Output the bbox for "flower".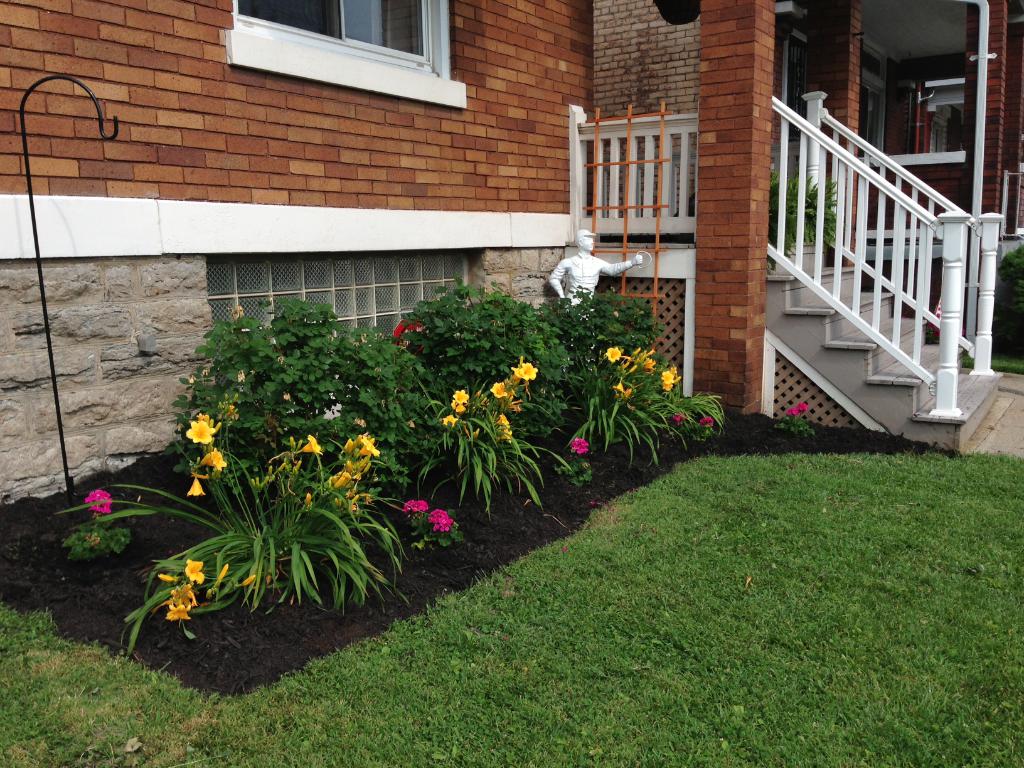
570 436 588 454.
